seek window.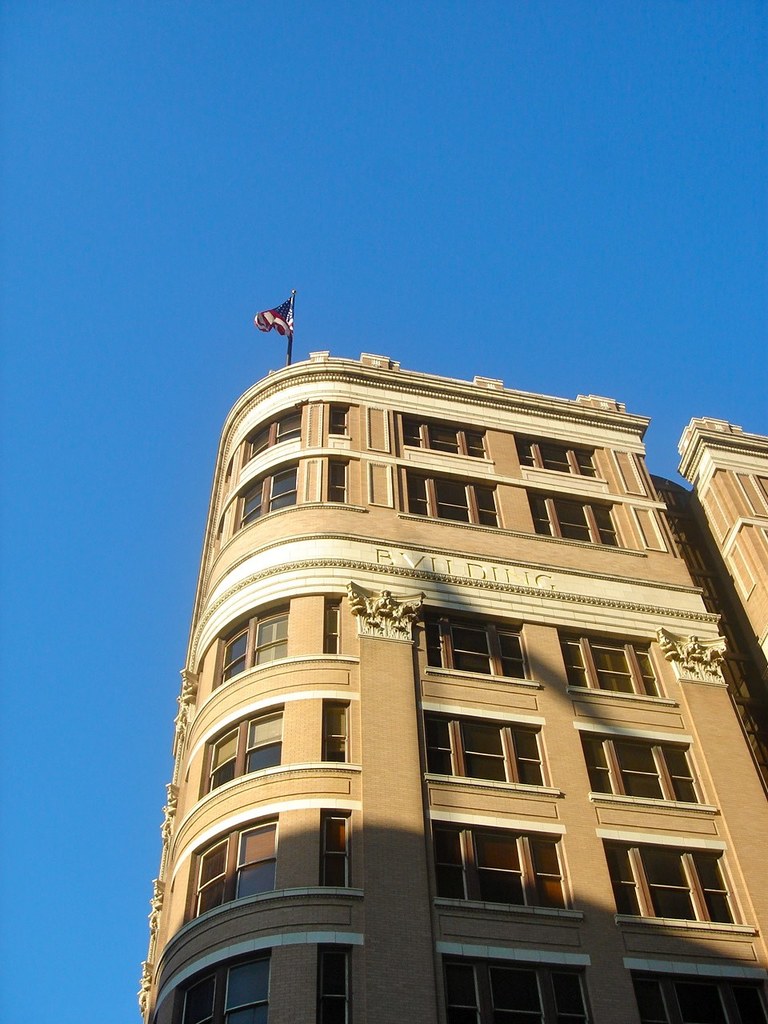
region(426, 806, 586, 917).
